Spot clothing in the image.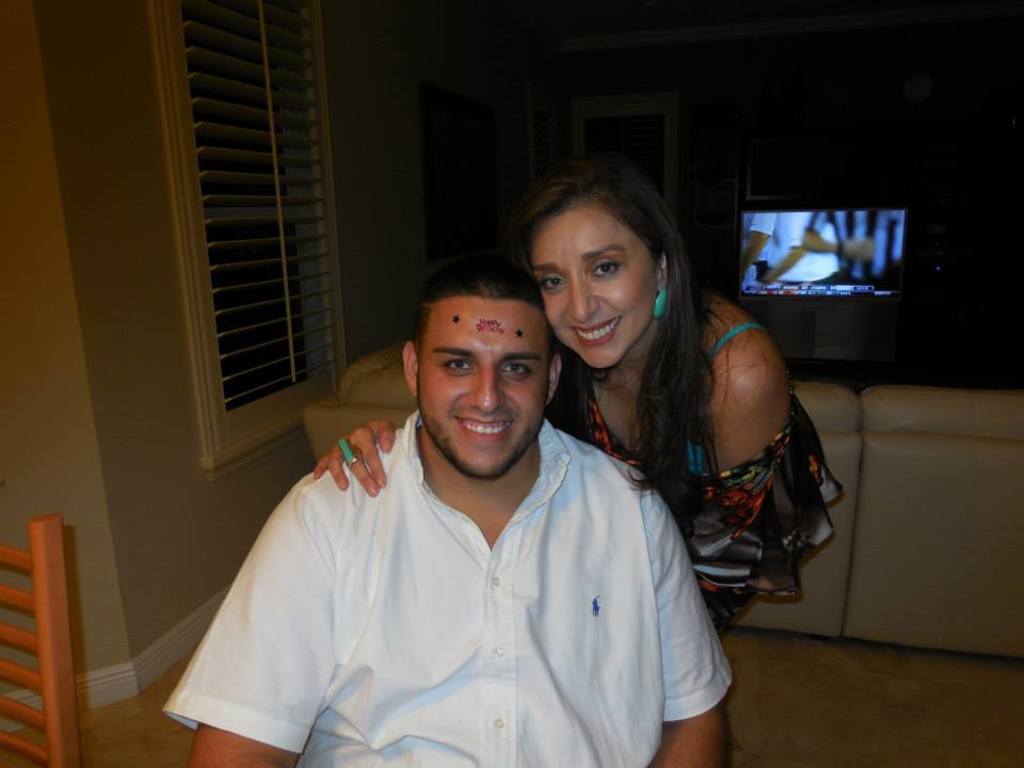
clothing found at <bbox>154, 415, 724, 767</bbox>.
